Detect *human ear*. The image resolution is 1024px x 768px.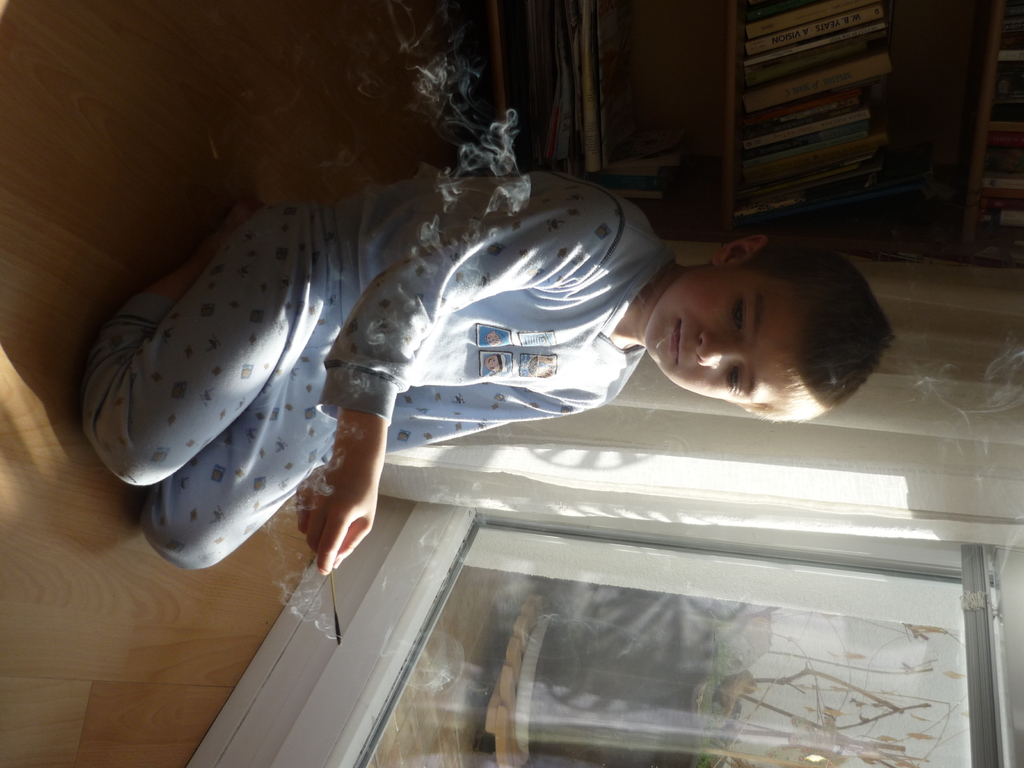
crop(711, 232, 762, 262).
